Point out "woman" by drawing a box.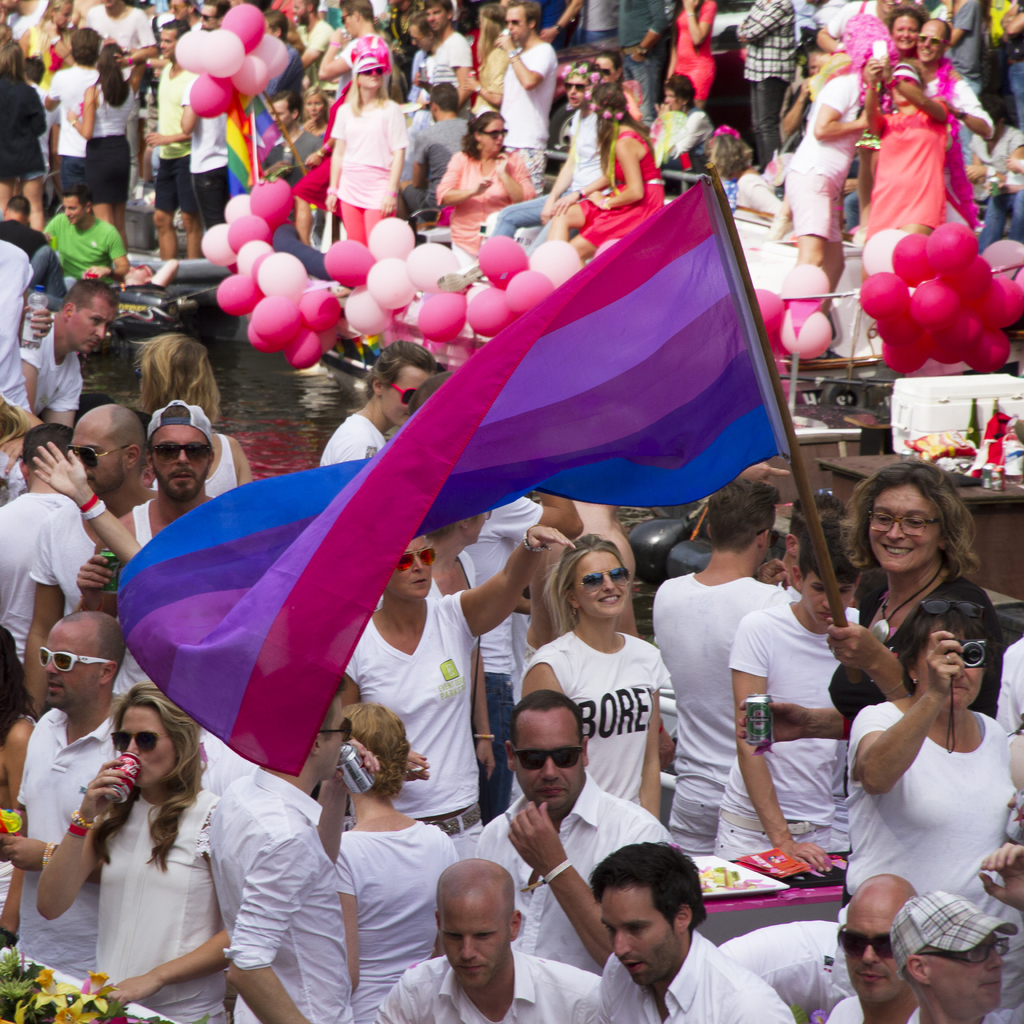
x1=838, y1=595, x2=957, y2=939.
